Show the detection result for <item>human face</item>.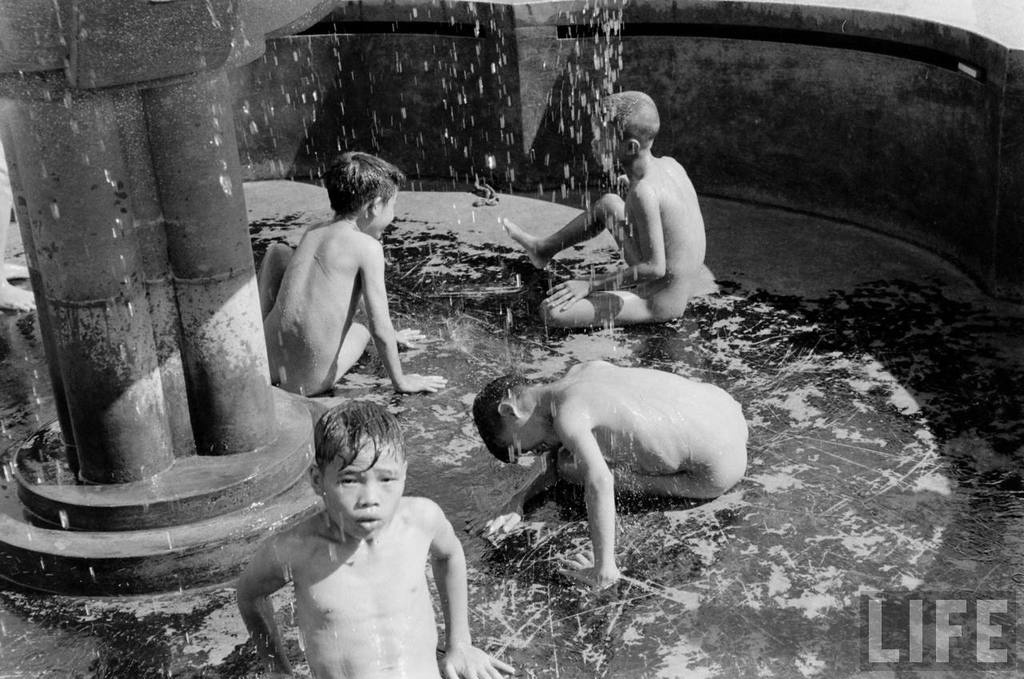
(503,425,560,457).
